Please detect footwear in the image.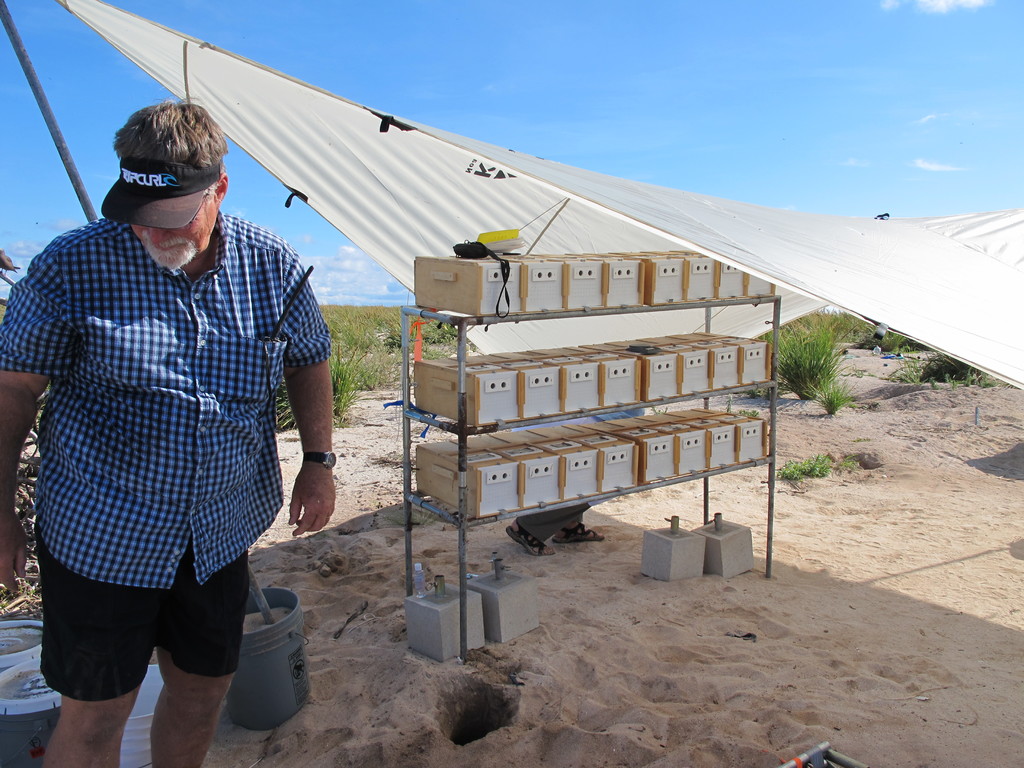
502/516/557/558.
